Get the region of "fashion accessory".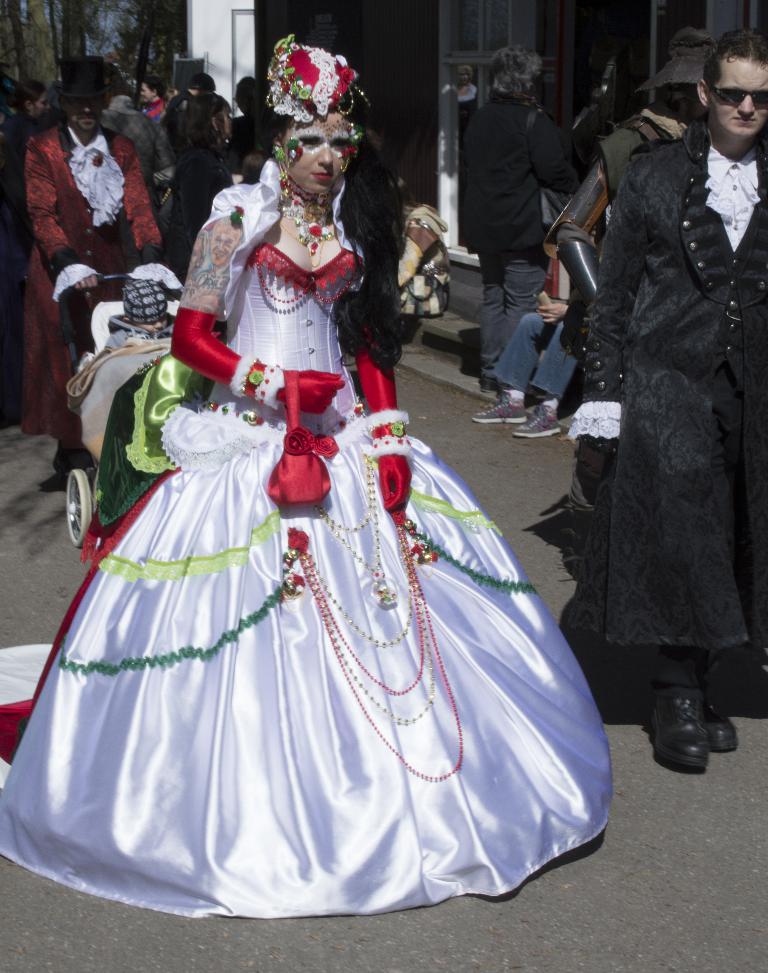
pyautogui.locateOnScreen(706, 718, 737, 751).
